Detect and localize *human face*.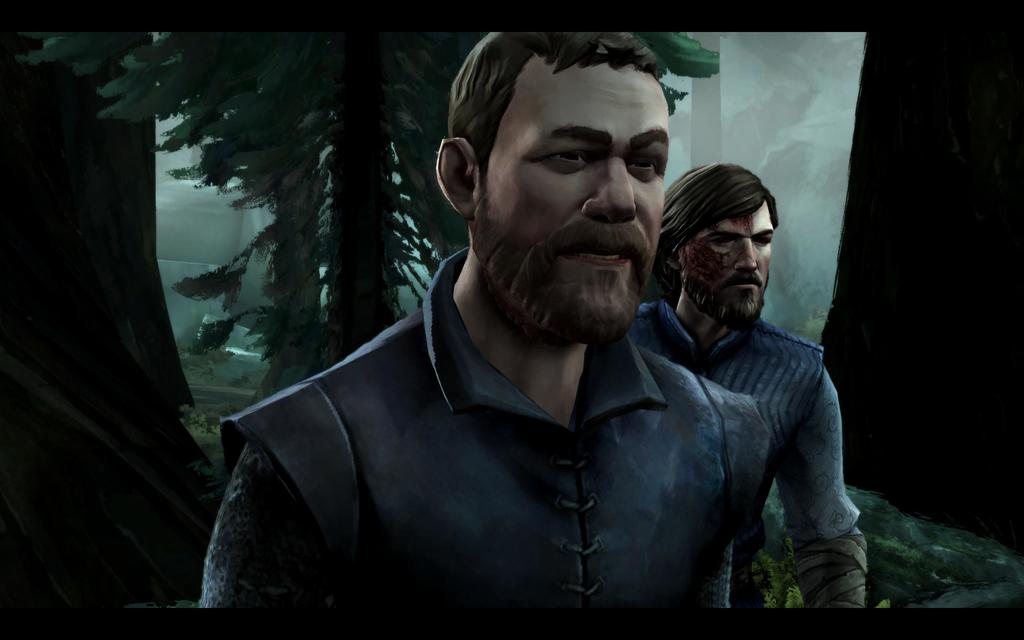
Localized at bbox(474, 50, 669, 291).
